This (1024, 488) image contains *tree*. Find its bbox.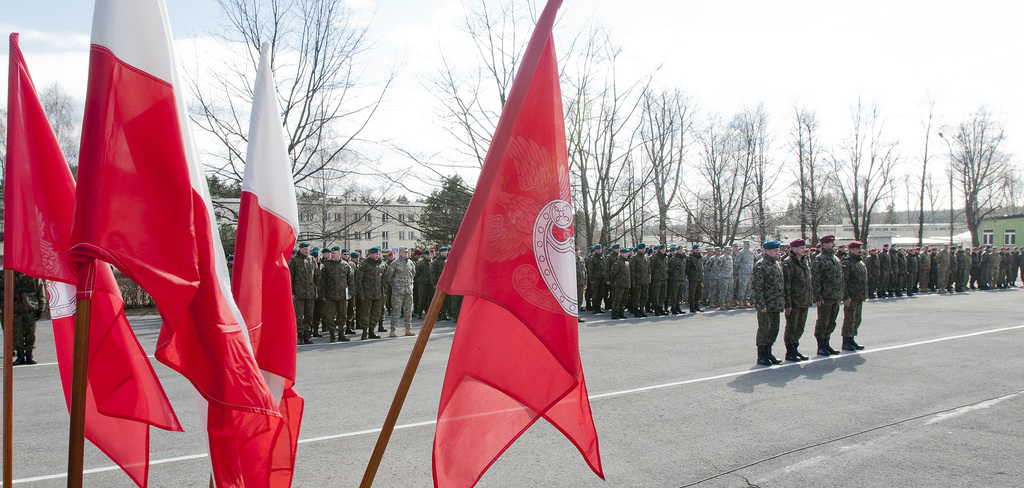
(left=174, top=0, right=414, bottom=251).
